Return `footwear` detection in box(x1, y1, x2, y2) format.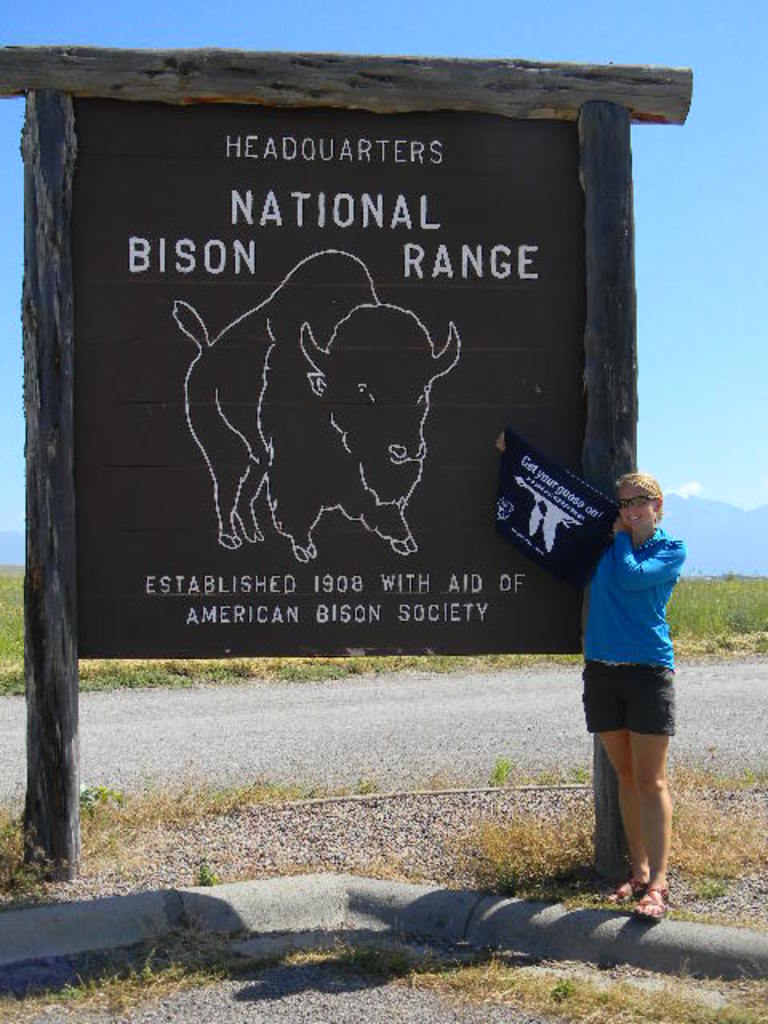
box(634, 880, 670, 922).
